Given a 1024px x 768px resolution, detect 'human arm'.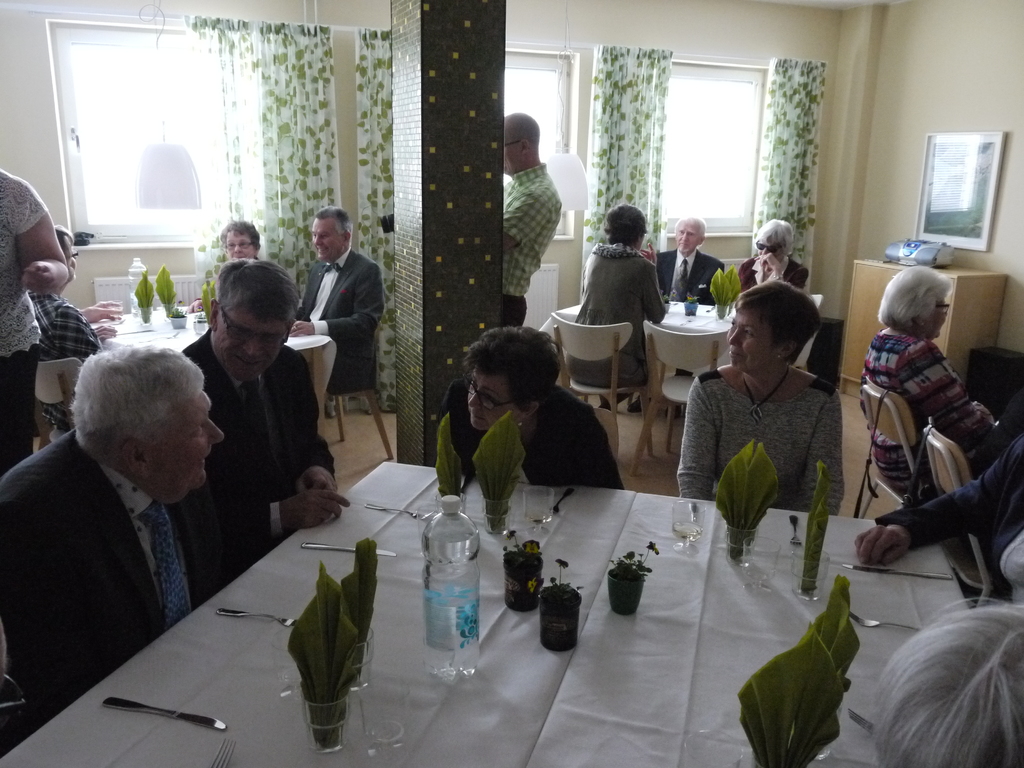
<region>497, 187, 552, 250</region>.
